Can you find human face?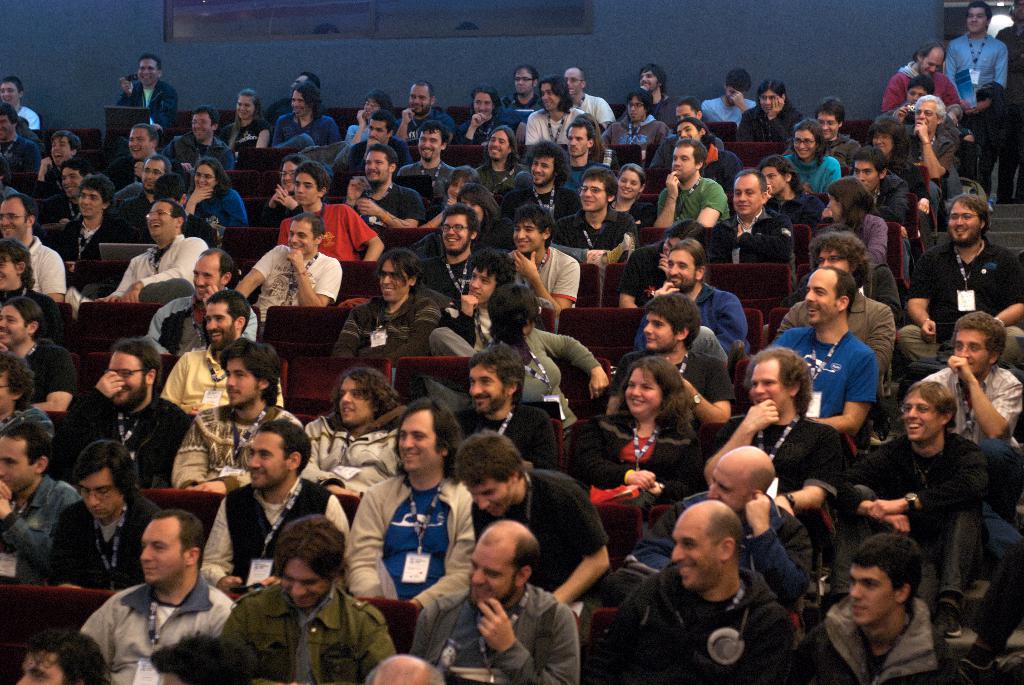
Yes, bounding box: 465 521 509 601.
